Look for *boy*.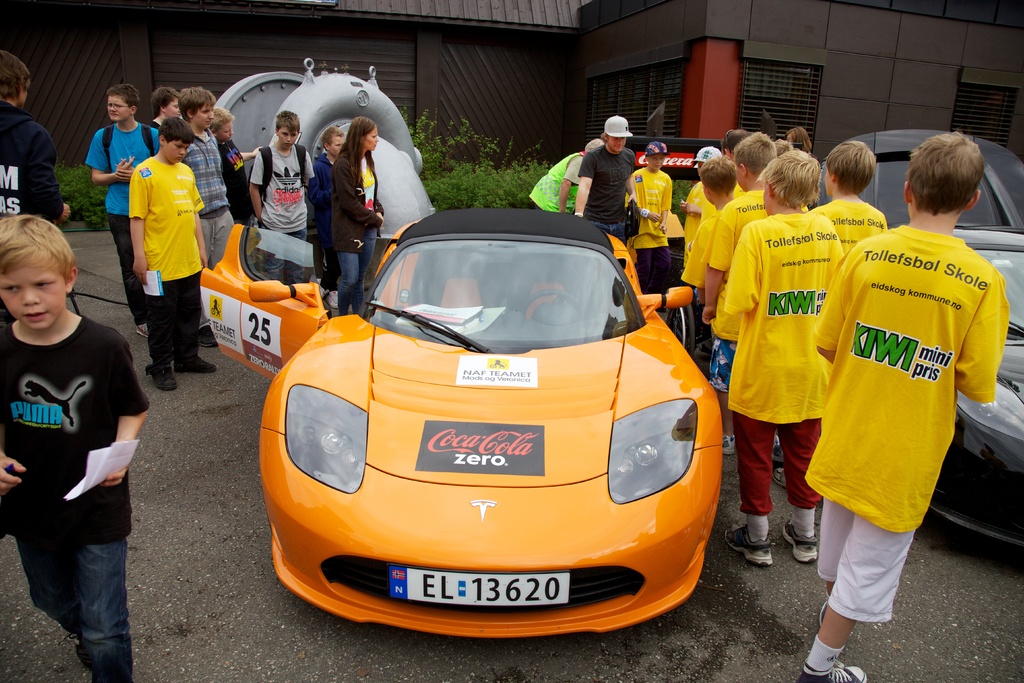
Found: [x1=131, y1=114, x2=214, y2=372].
